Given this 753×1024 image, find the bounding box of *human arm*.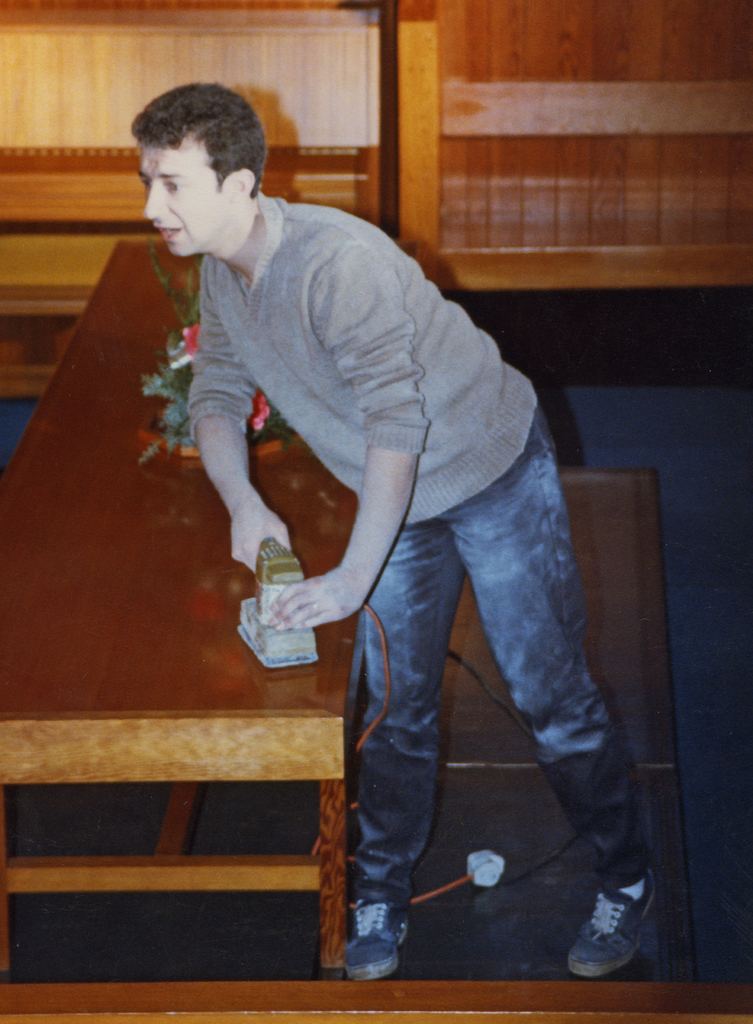
<region>163, 360, 317, 579</region>.
